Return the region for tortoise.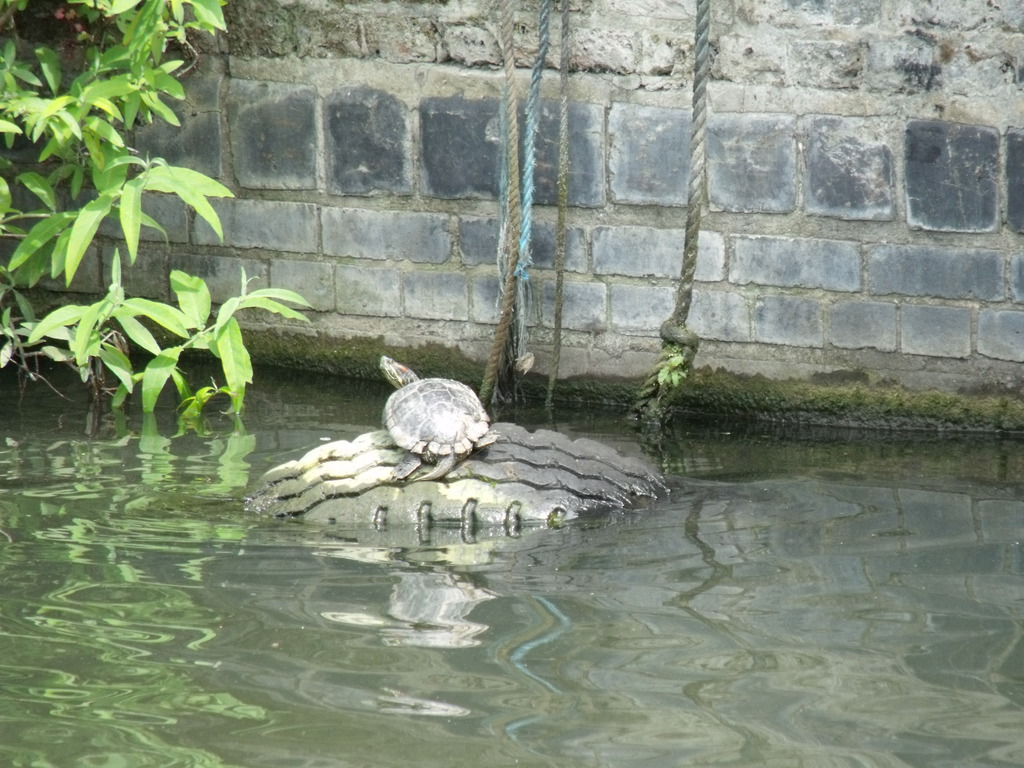
<region>378, 357, 493, 484</region>.
